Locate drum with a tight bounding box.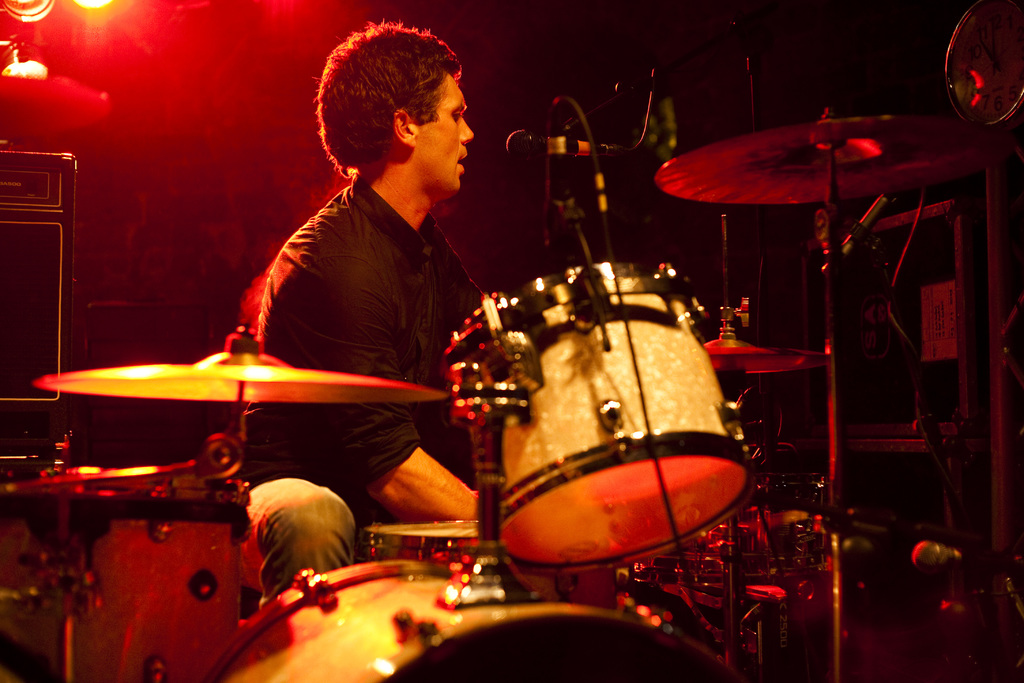
(440,243,746,584).
